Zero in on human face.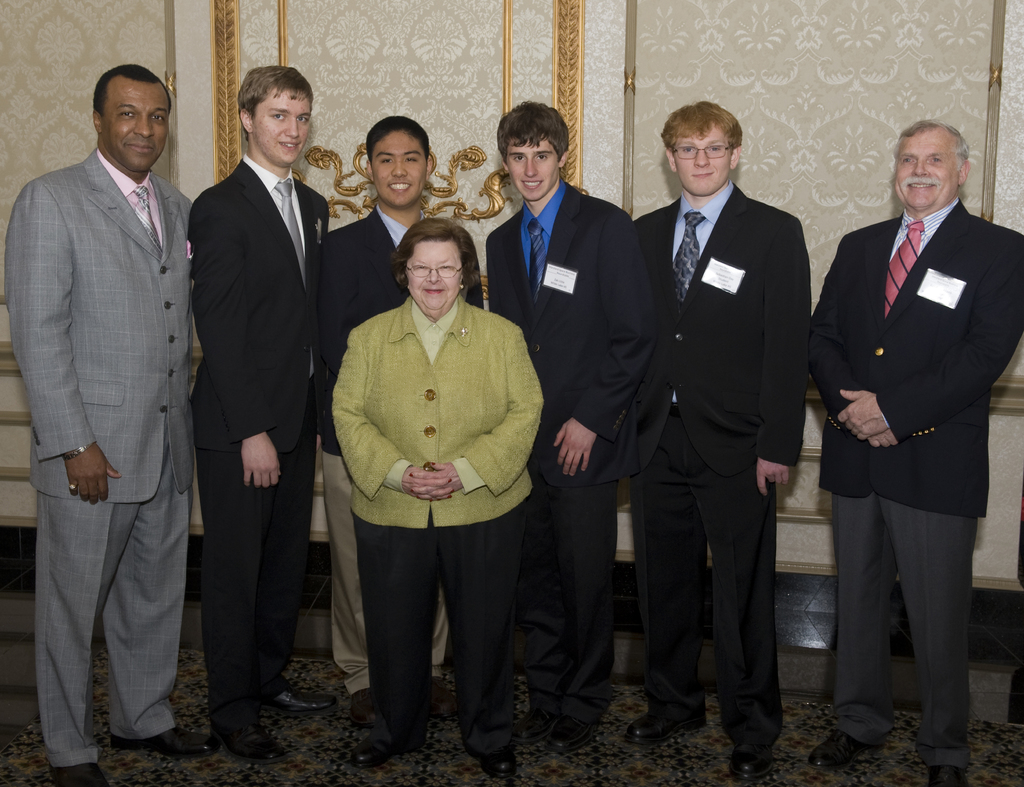
Zeroed in: 250 88 310 165.
